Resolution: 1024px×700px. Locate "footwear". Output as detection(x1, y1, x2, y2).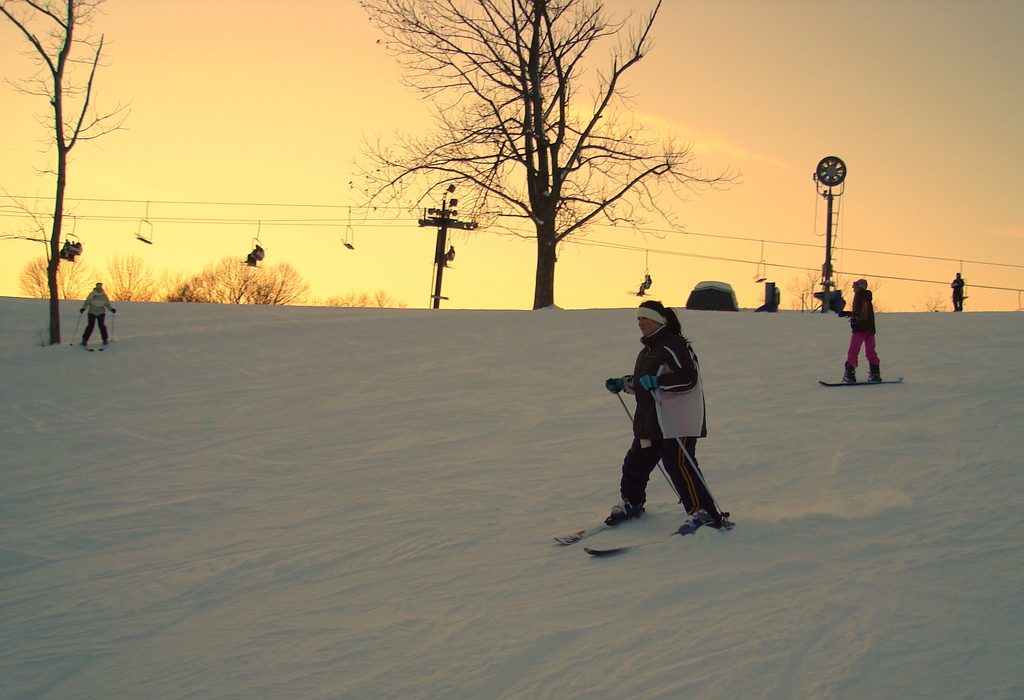
detection(597, 497, 637, 529).
